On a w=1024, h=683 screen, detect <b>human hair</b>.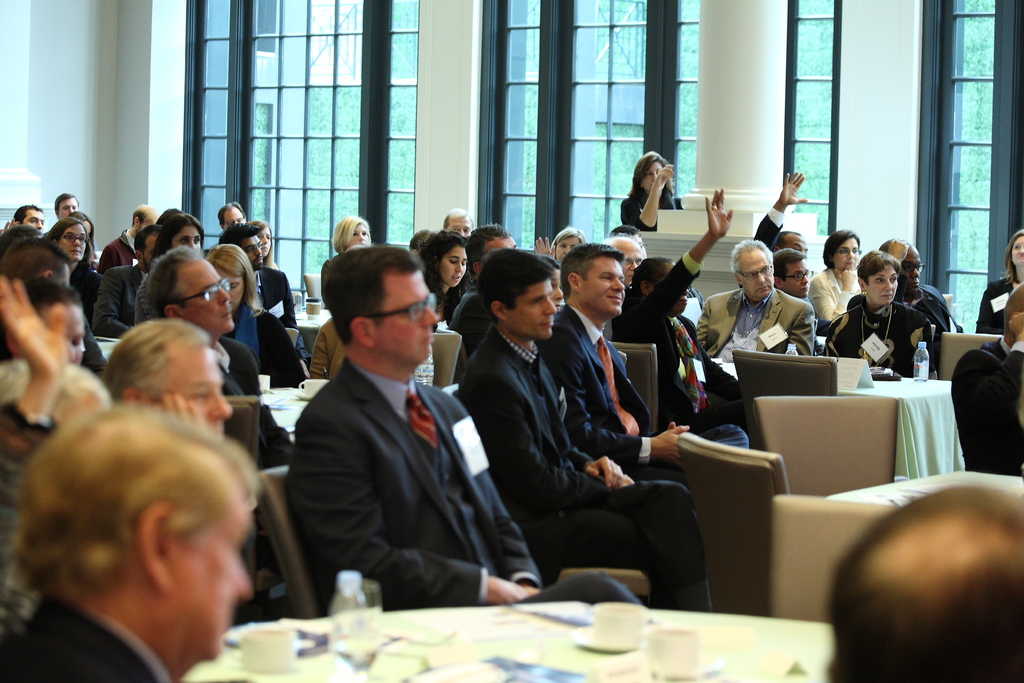
Rect(553, 239, 623, 286).
